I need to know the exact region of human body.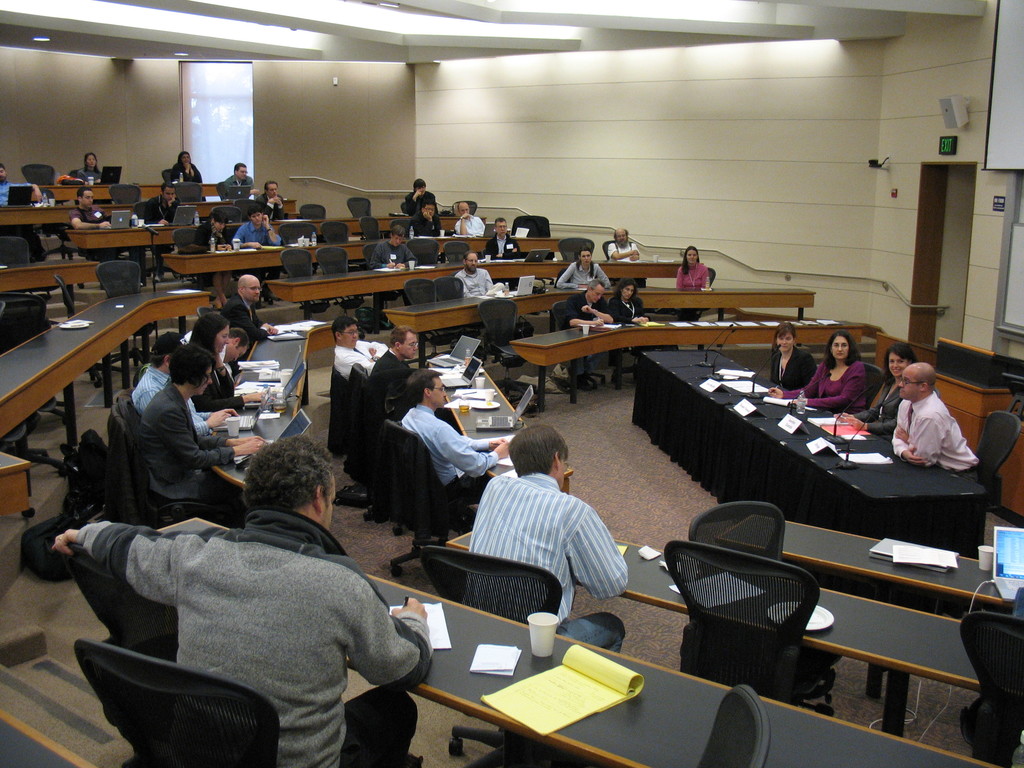
Region: l=67, t=206, r=140, b=259.
